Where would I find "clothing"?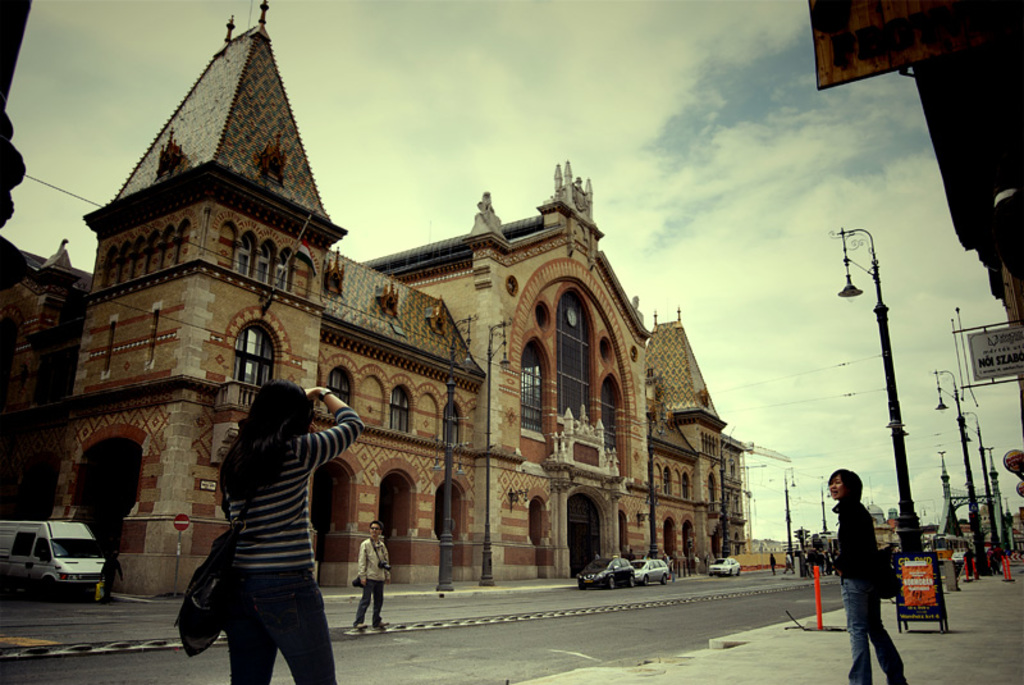
At bbox=[175, 396, 337, 663].
